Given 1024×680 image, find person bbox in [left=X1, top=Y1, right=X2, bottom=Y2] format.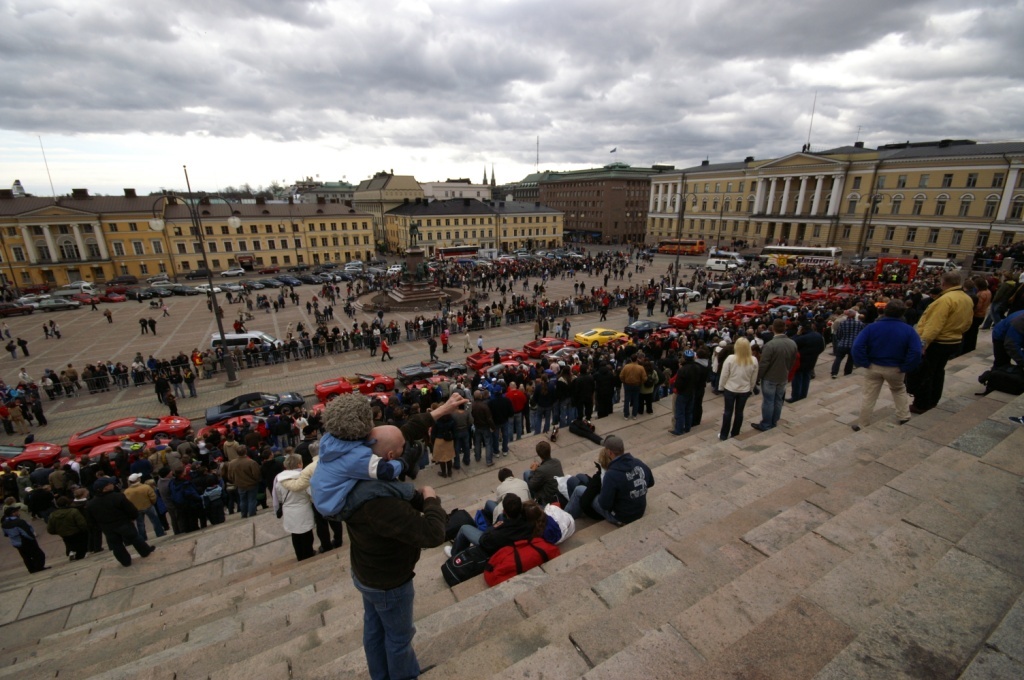
[left=907, top=268, right=976, bottom=412].
